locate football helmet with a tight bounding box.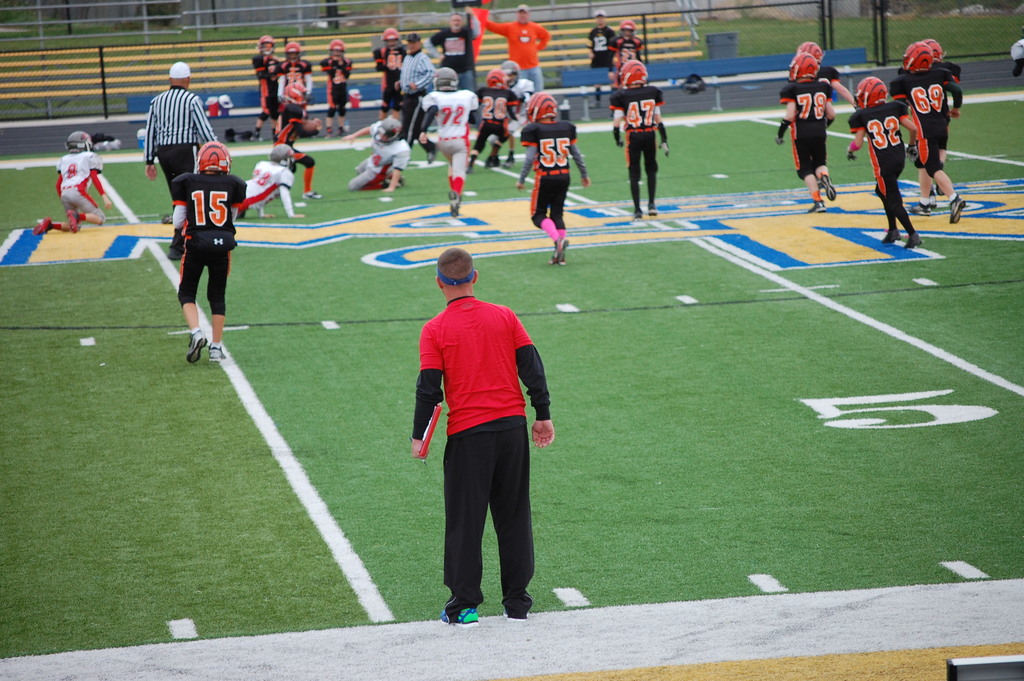
435:67:461:89.
